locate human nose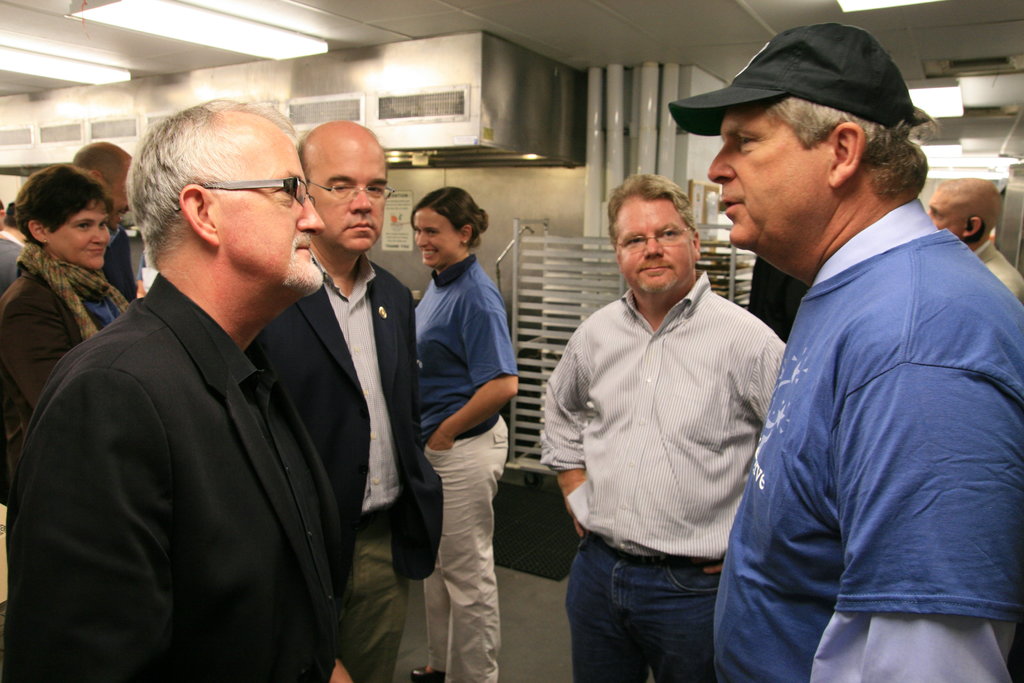
[347,185,374,210]
